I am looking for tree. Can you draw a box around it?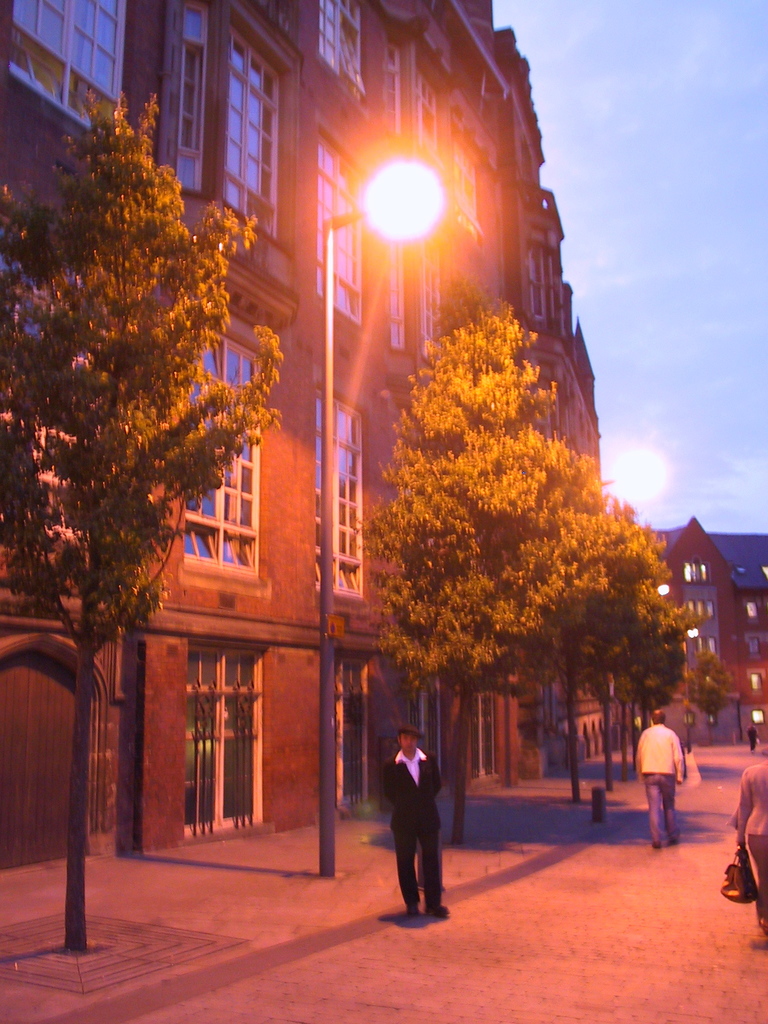
Sure, the bounding box is {"x1": 506, "y1": 495, "x2": 688, "y2": 819}.
